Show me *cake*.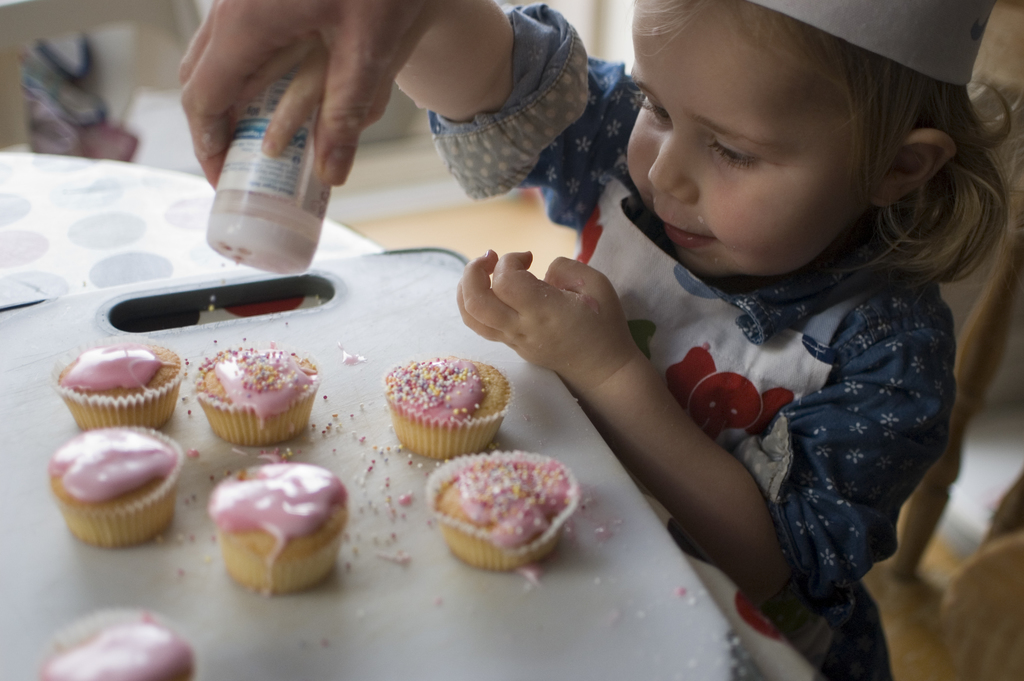
*cake* is here: [x1=47, y1=428, x2=177, y2=534].
